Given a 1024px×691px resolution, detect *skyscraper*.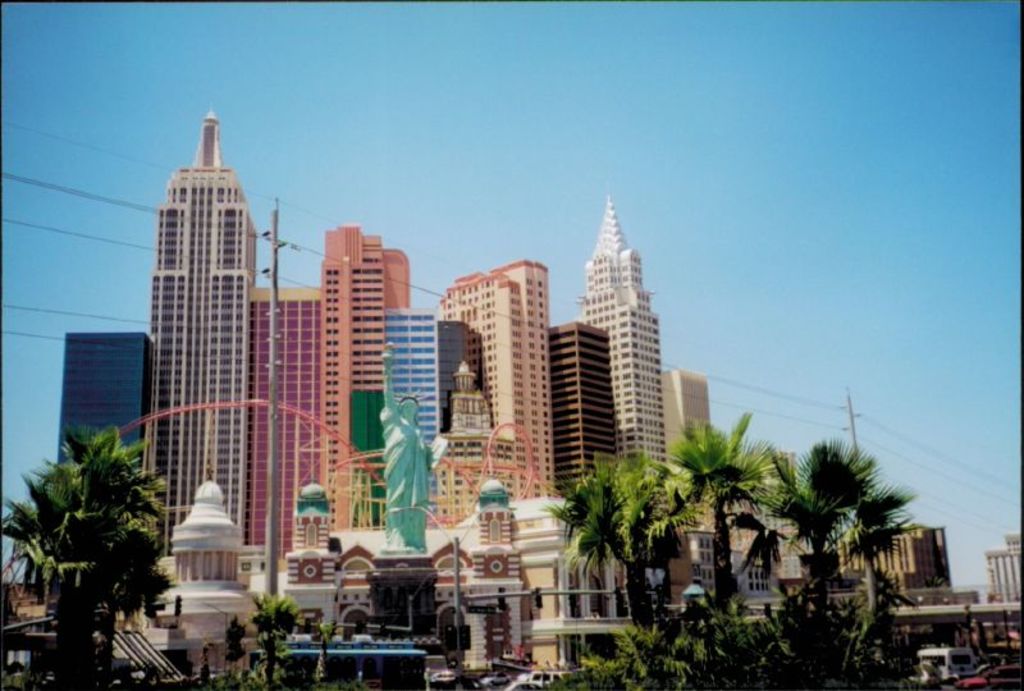
{"left": 51, "top": 333, "right": 155, "bottom": 475}.
